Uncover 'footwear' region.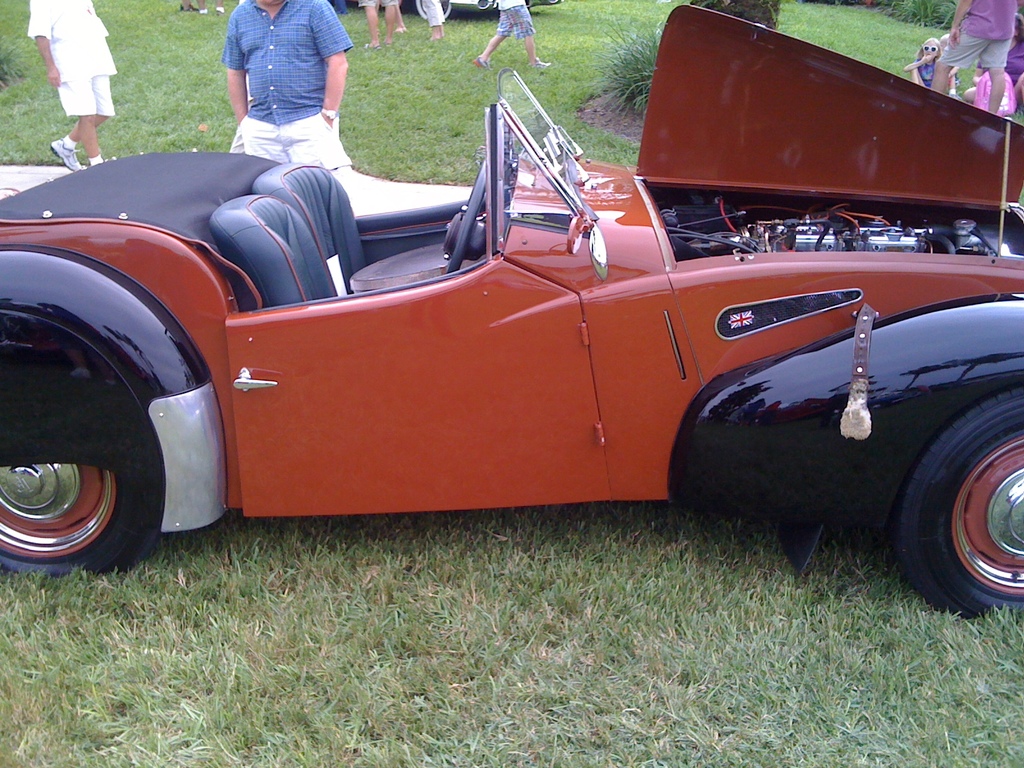
Uncovered: 181 4 194 10.
